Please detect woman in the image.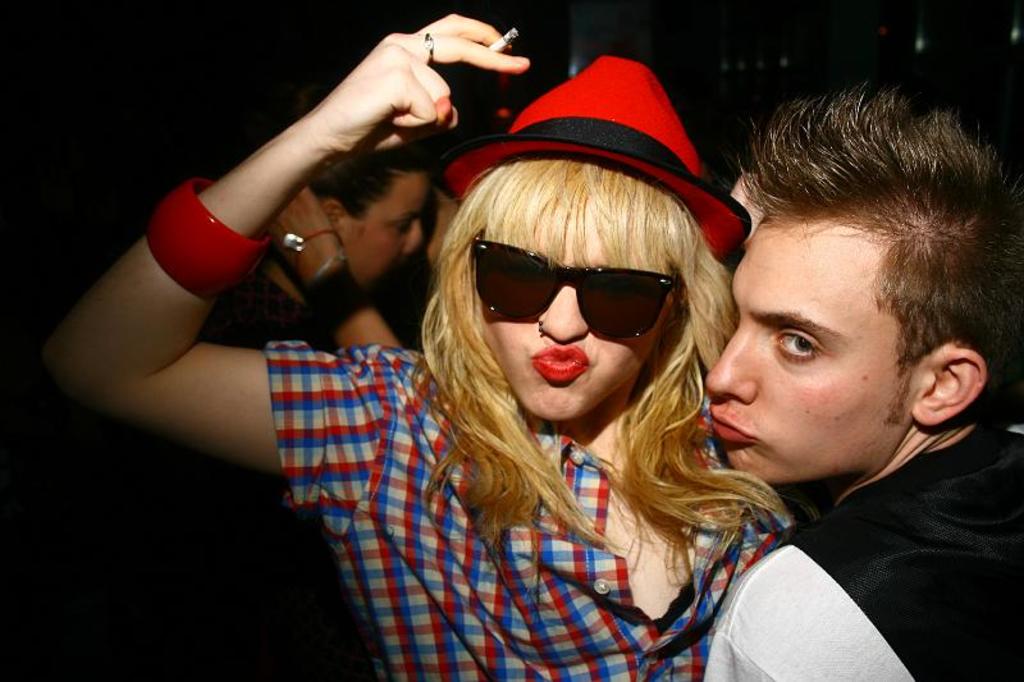
l=169, t=36, r=707, b=659.
